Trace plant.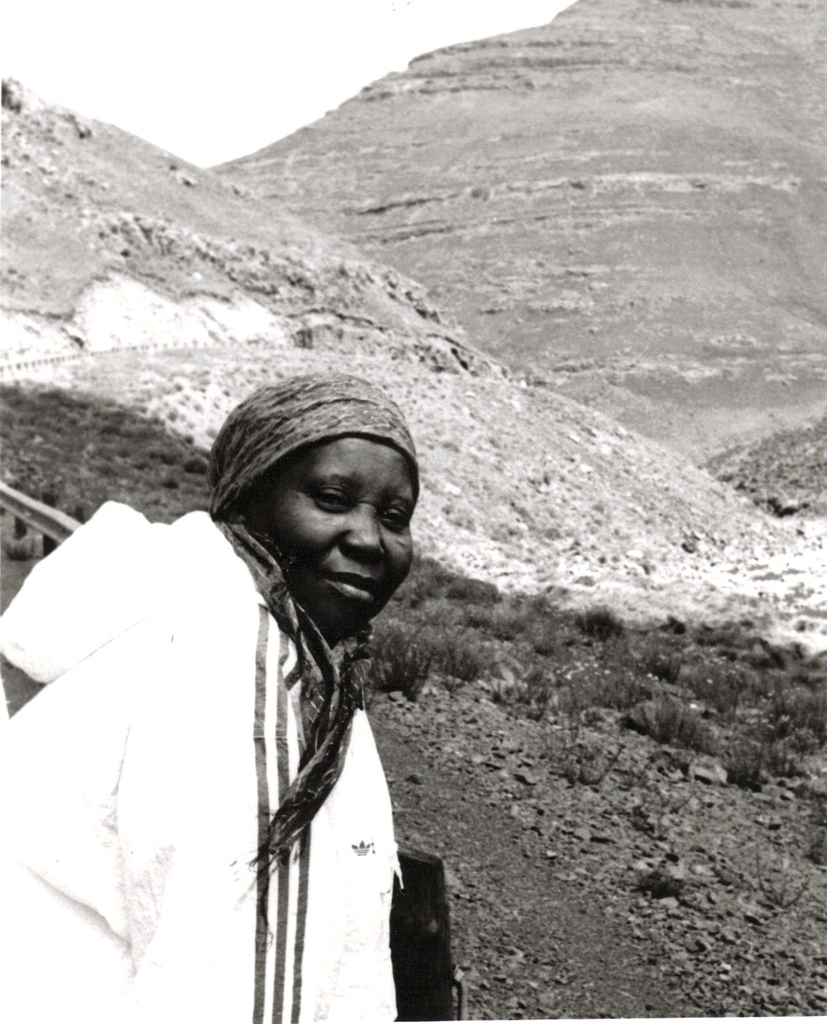
Traced to rect(471, 611, 494, 630).
